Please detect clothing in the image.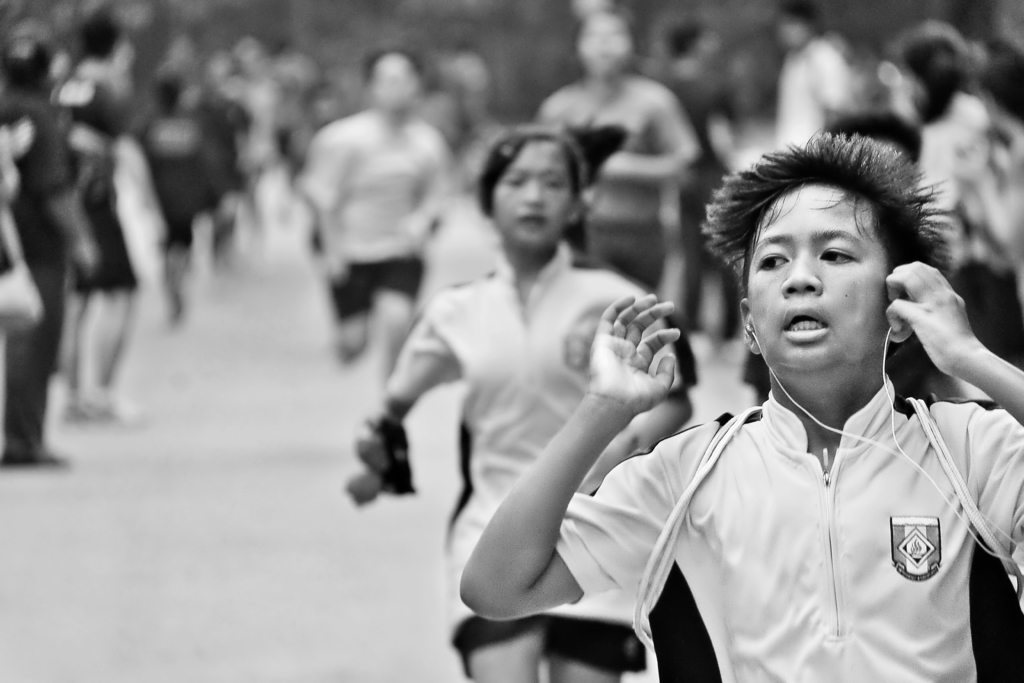
select_region(630, 311, 1011, 669).
